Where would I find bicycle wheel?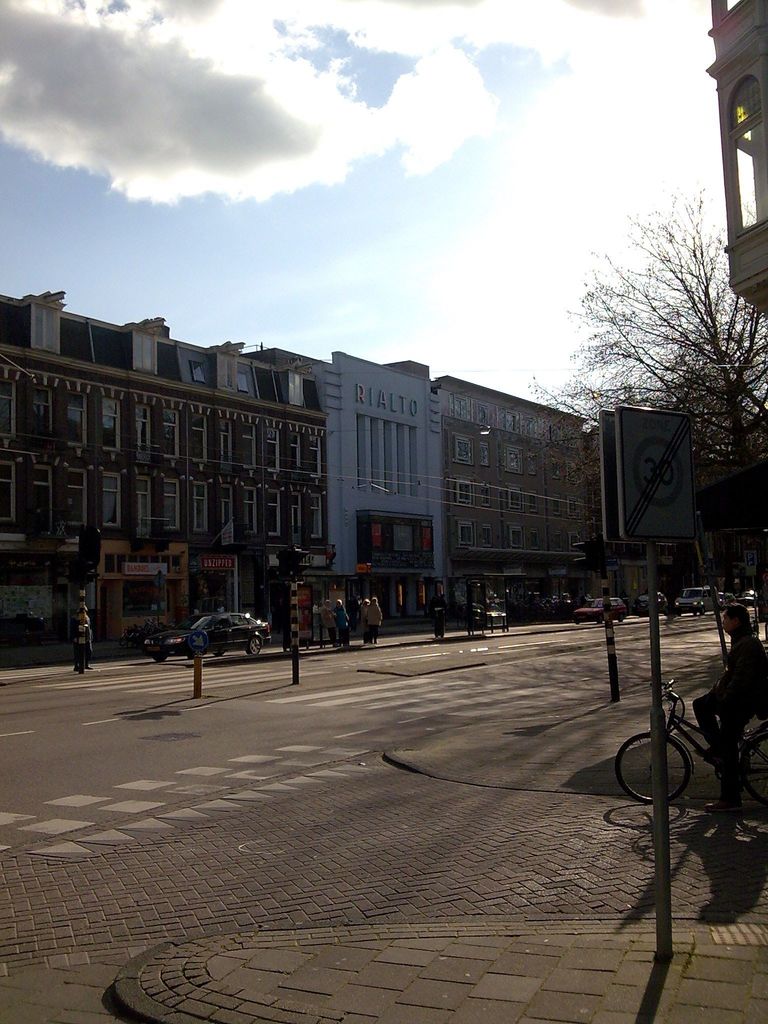
At {"left": 612, "top": 729, "right": 698, "bottom": 806}.
